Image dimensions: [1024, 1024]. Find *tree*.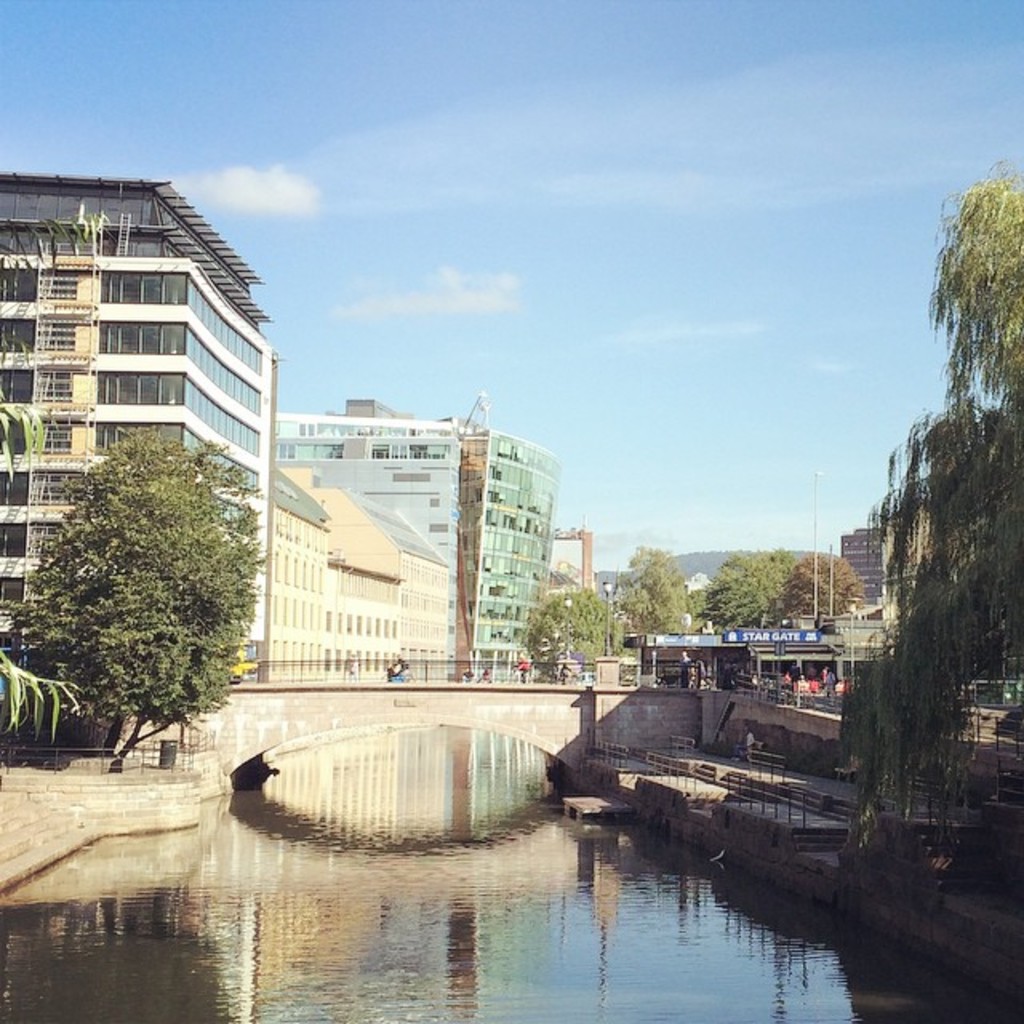
514, 574, 626, 675.
